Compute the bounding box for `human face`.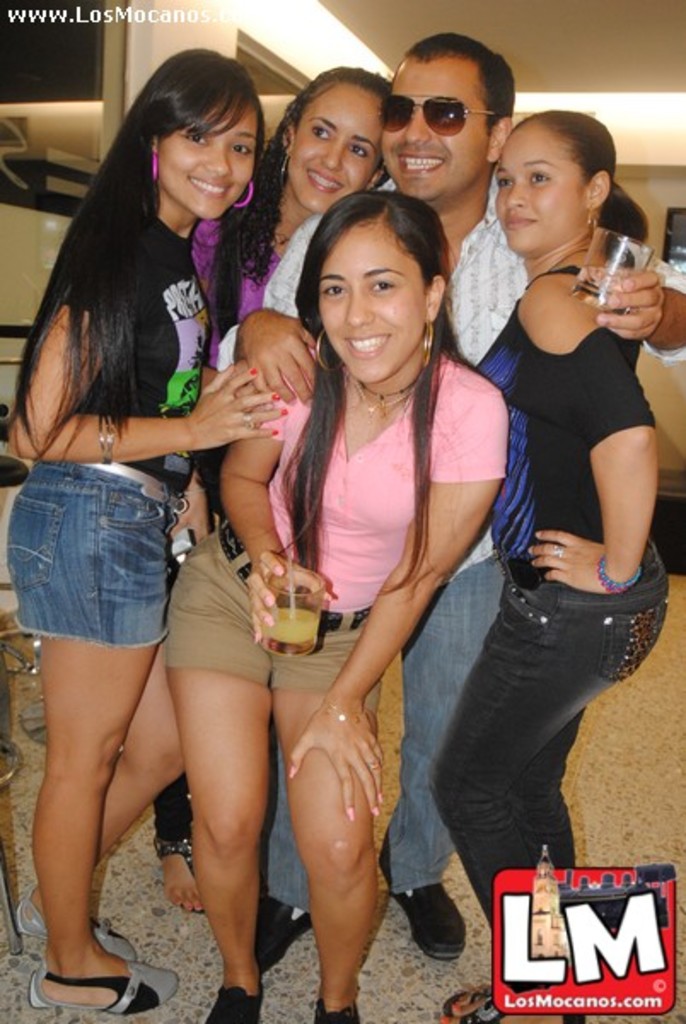
(317,225,423,382).
